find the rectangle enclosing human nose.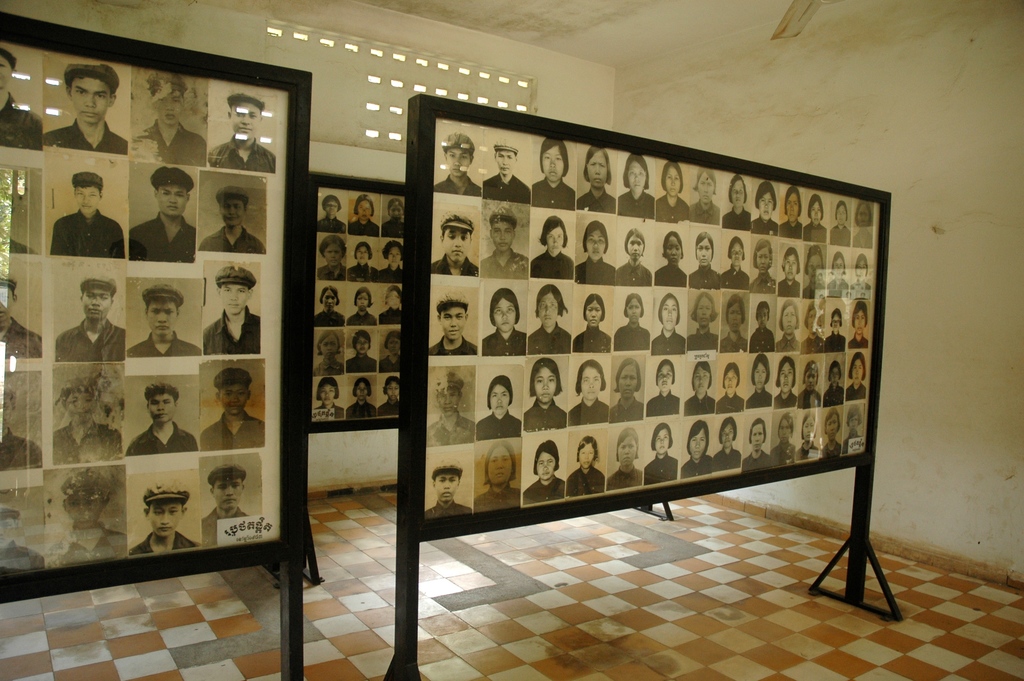
Rect(788, 316, 794, 323).
